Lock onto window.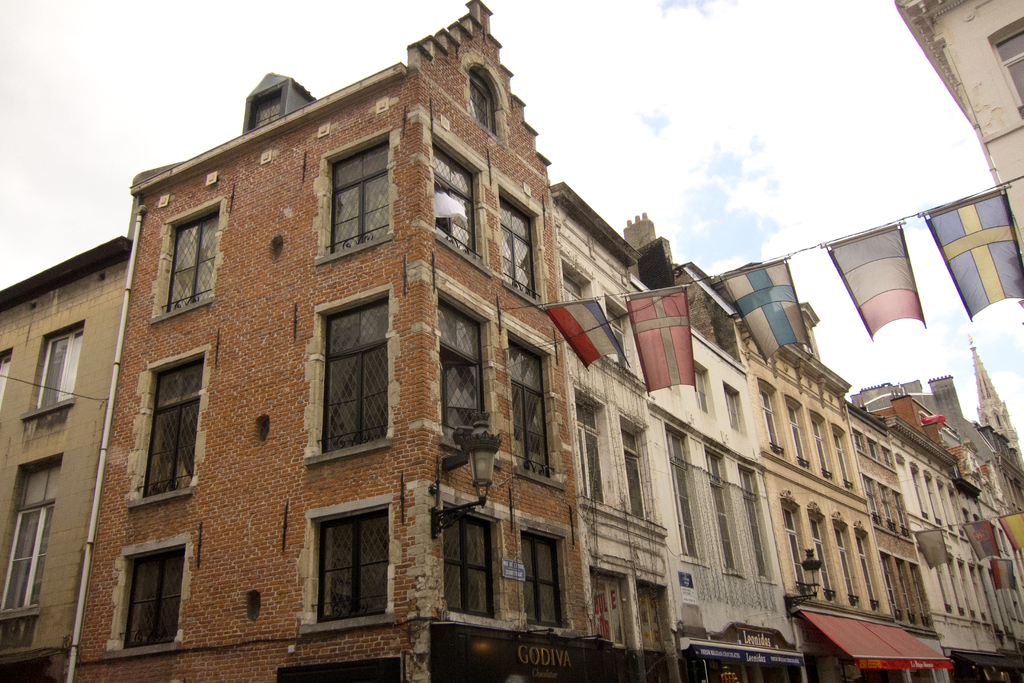
Locked: [849, 525, 892, 608].
